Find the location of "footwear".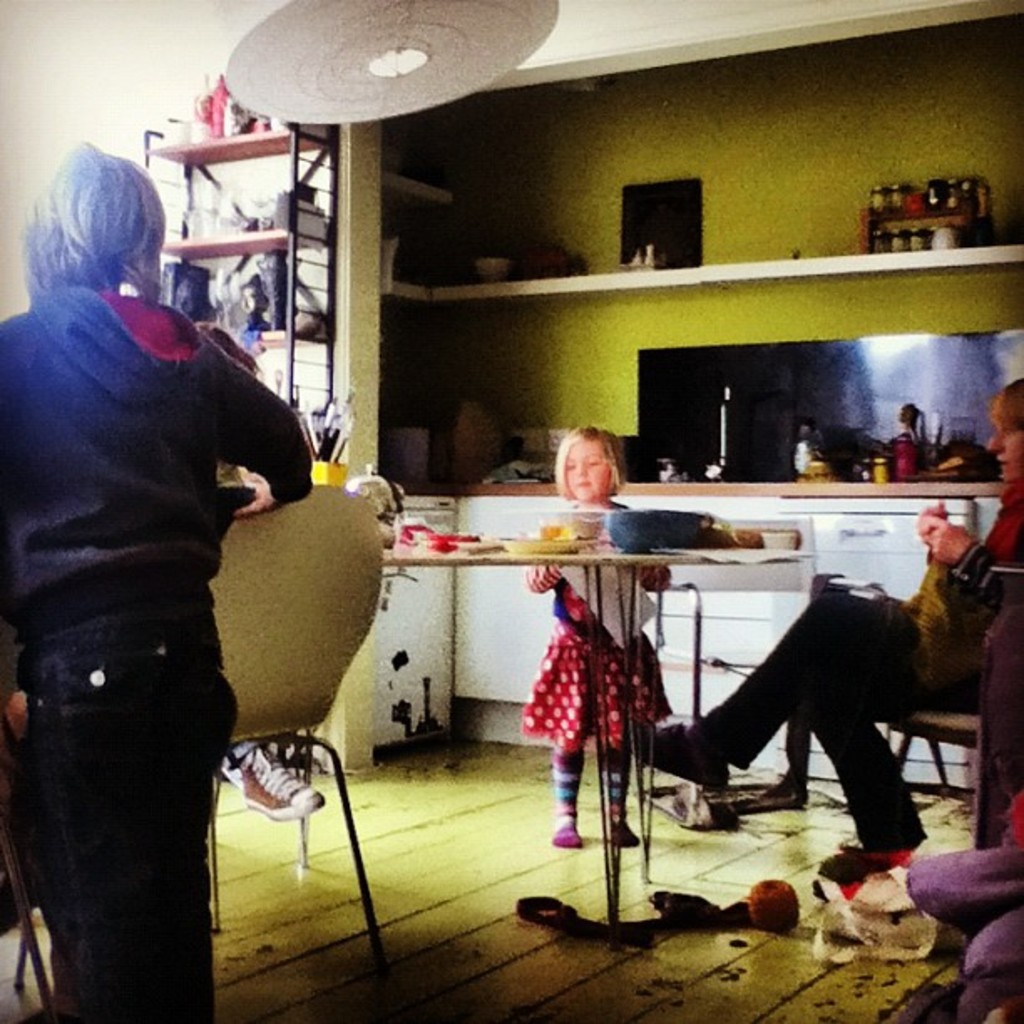
Location: {"x1": 612, "y1": 815, "x2": 646, "y2": 850}.
